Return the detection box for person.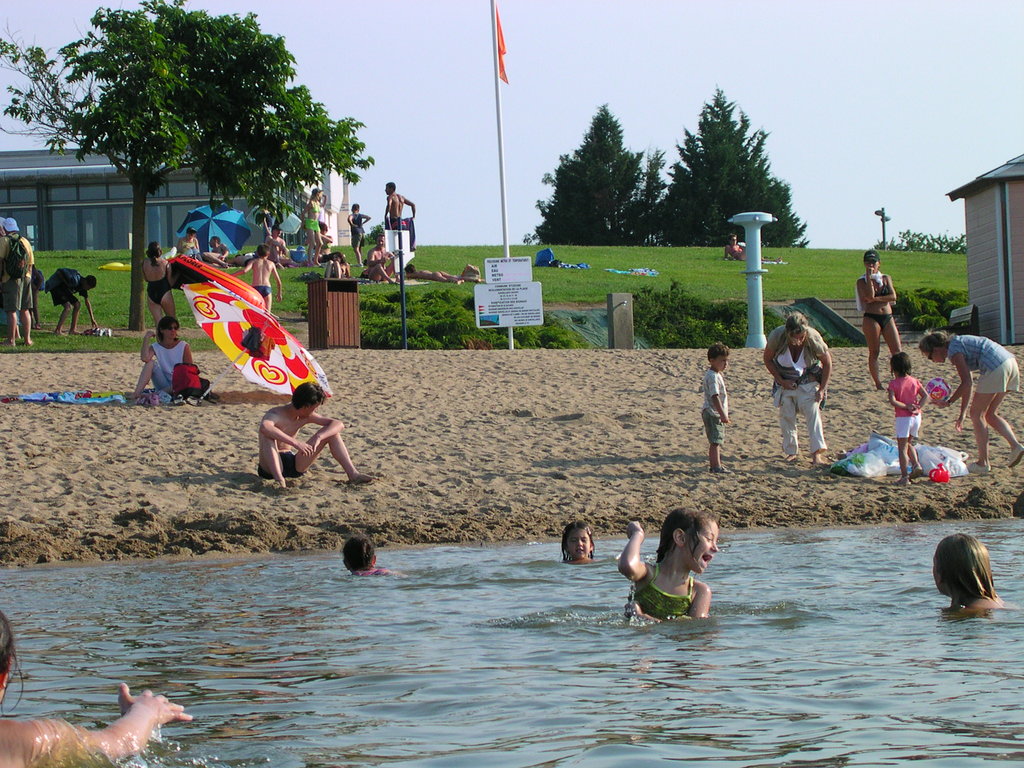
rect(699, 342, 727, 478).
